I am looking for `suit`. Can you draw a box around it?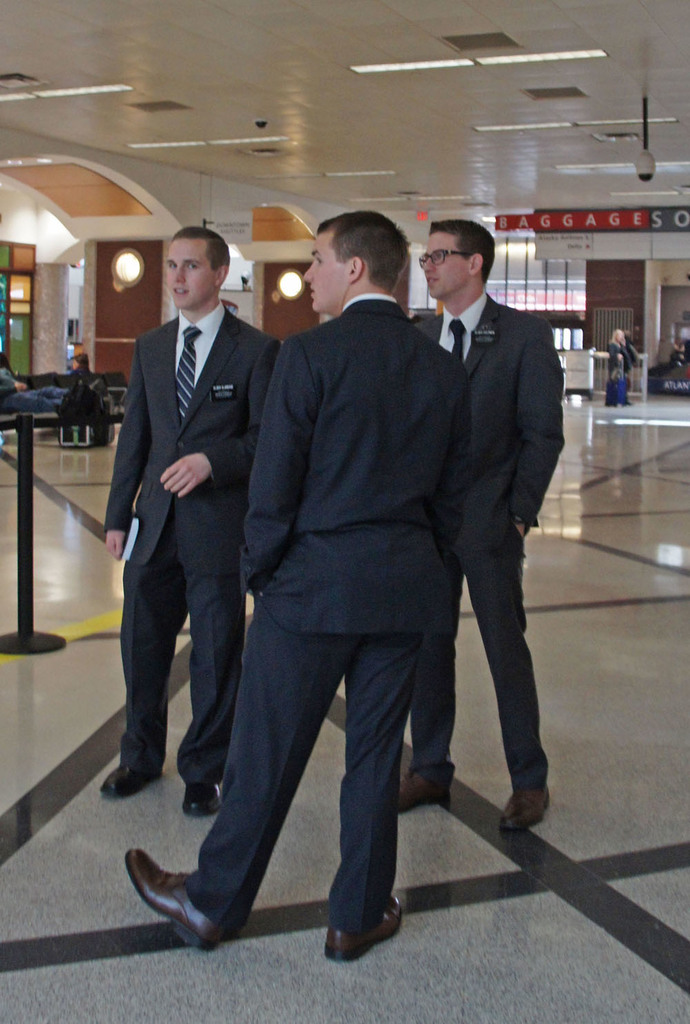
Sure, the bounding box is (left=416, top=285, right=571, bottom=799).
